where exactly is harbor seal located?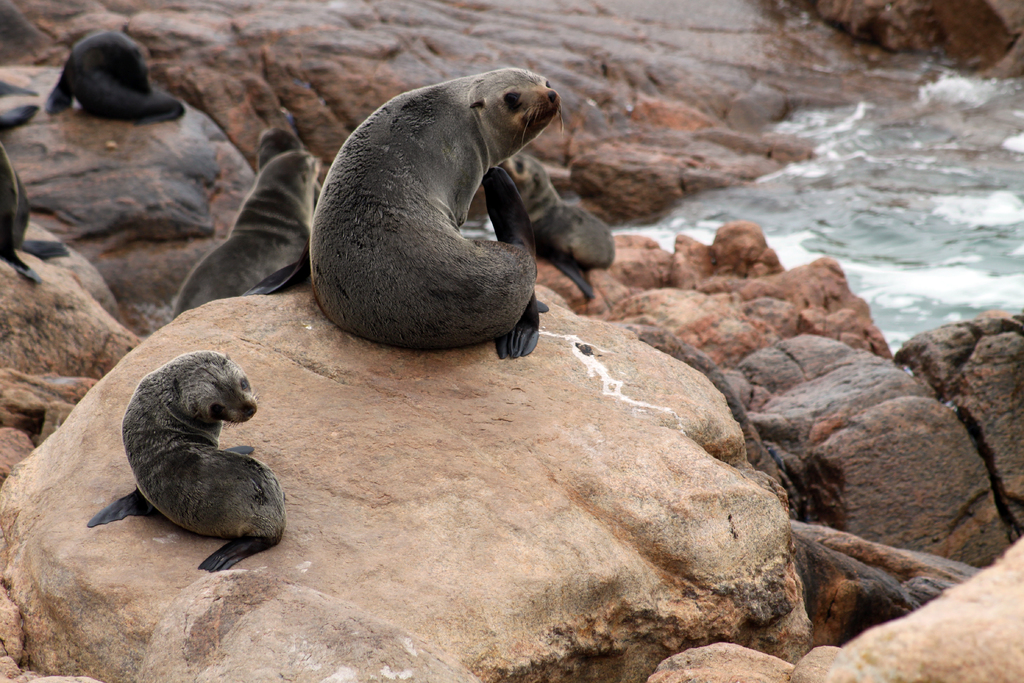
Its bounding box is x1=493 y1=154 x2=616 y2=303.
